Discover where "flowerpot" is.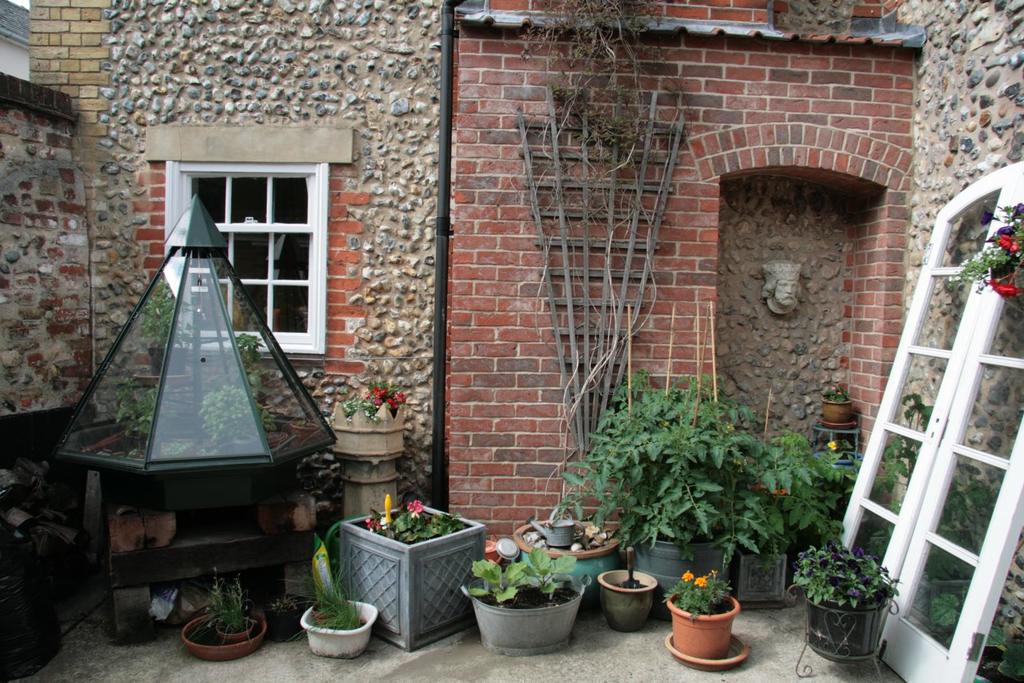
Discovered at select_region(303, 595, 379, 660).
